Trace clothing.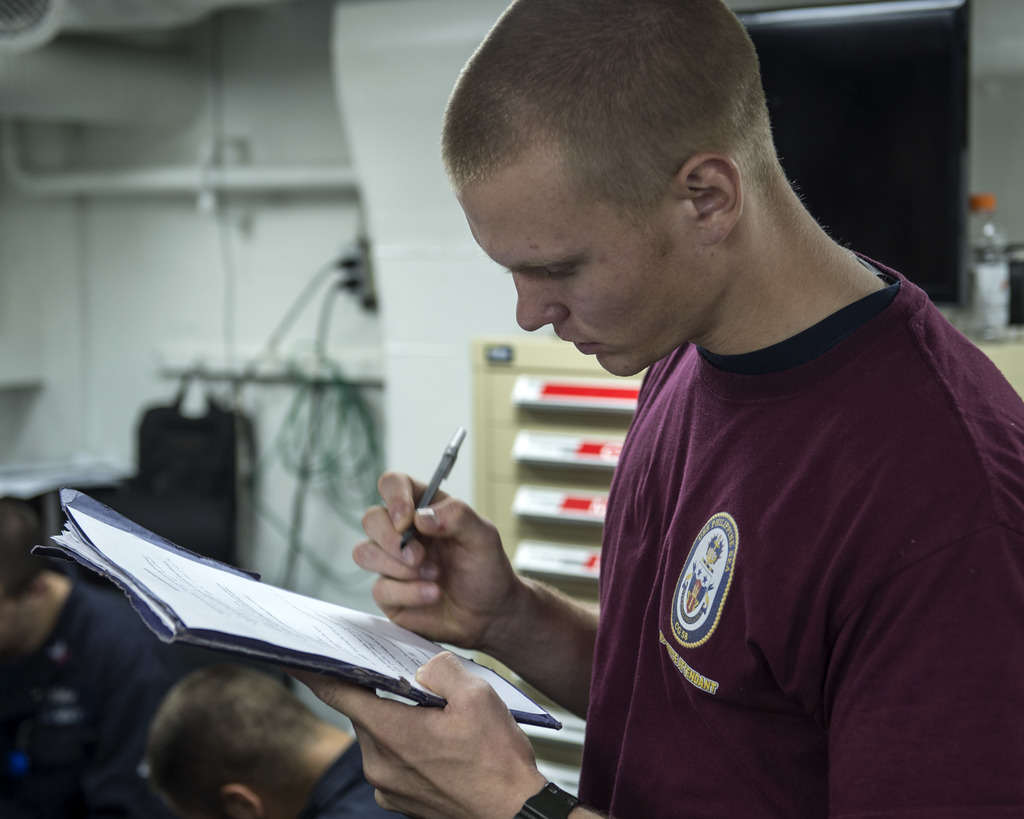
Traced to 539 228 991 797.
